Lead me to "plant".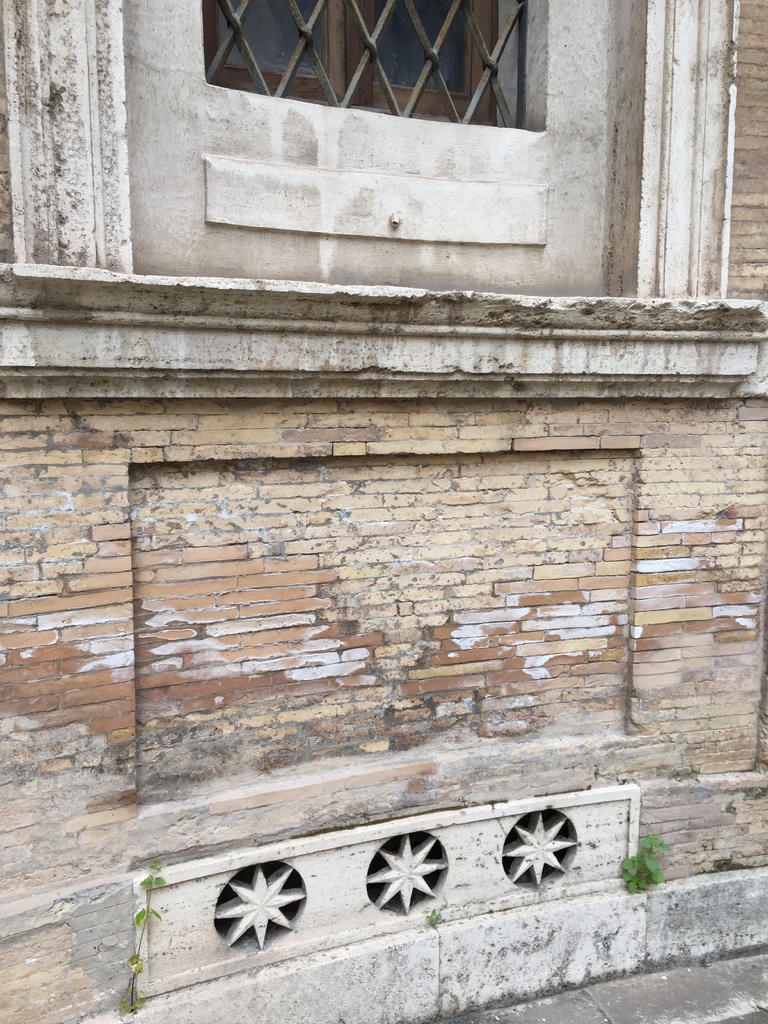
Lead to [420,908,445,925].
